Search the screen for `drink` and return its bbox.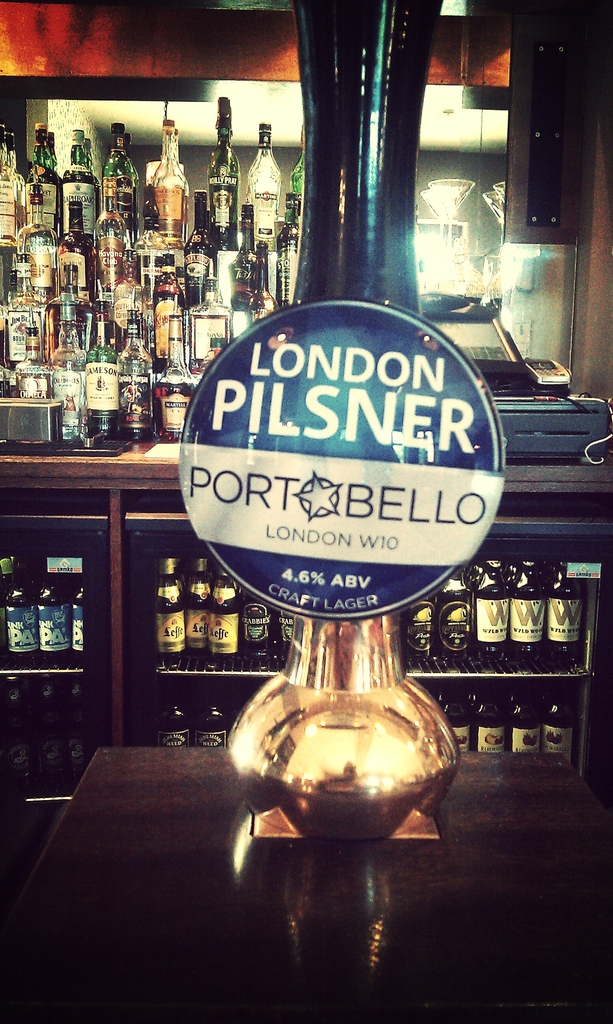
Found: 151/122/186/248.
